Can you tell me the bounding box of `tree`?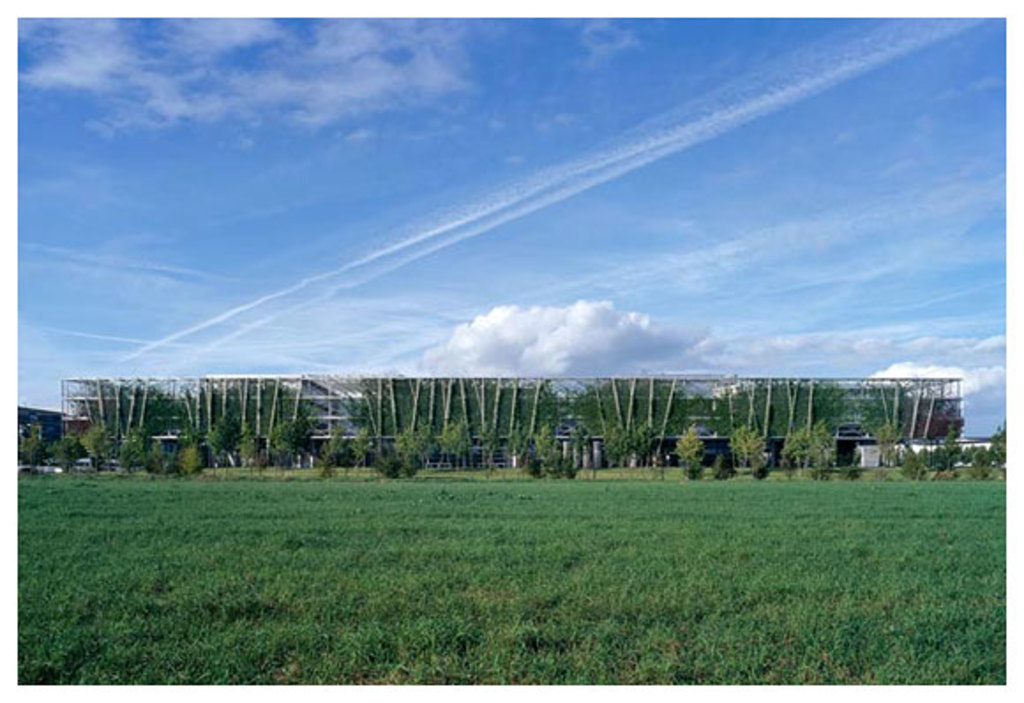
{"x1": 872, "y1": 419, "x2": 1008, "y2": 486}.
